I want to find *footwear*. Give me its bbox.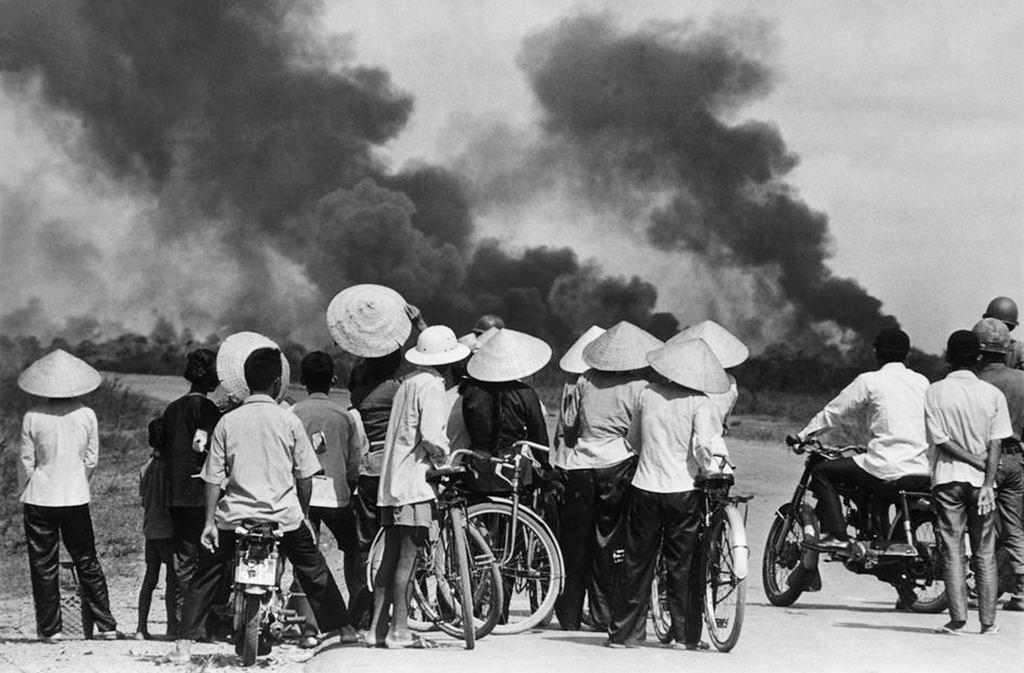
x1=604 y1=630 x2=634 y2=646.
